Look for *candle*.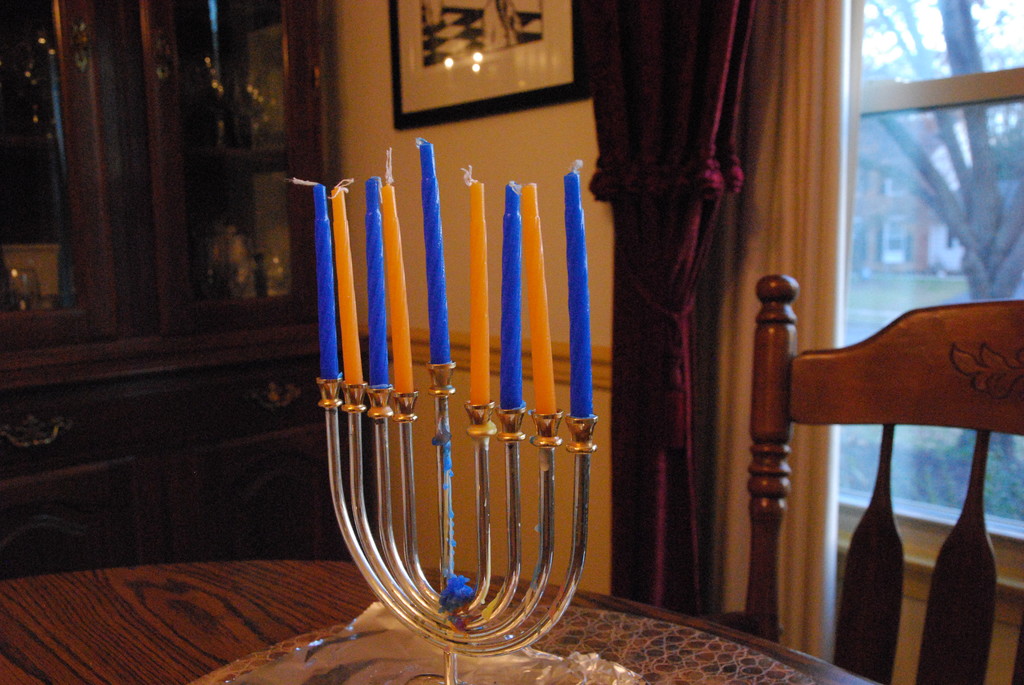
Found: x1=282 y1=178 x2=340 y2=379.
